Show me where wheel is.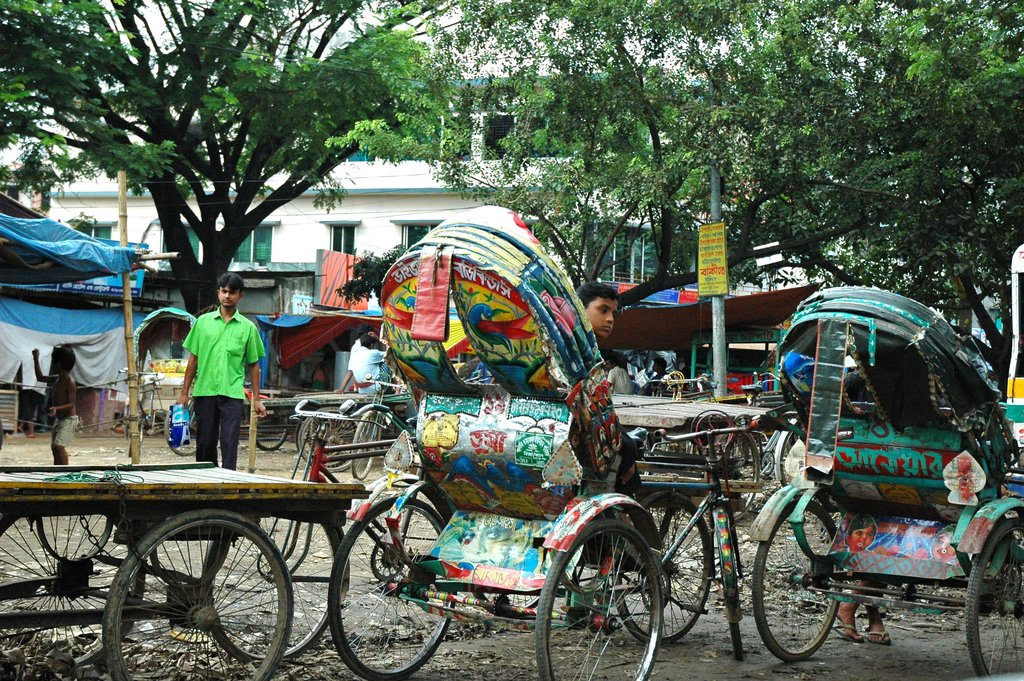
wheel is at detection(323, 491, 464, 680).
